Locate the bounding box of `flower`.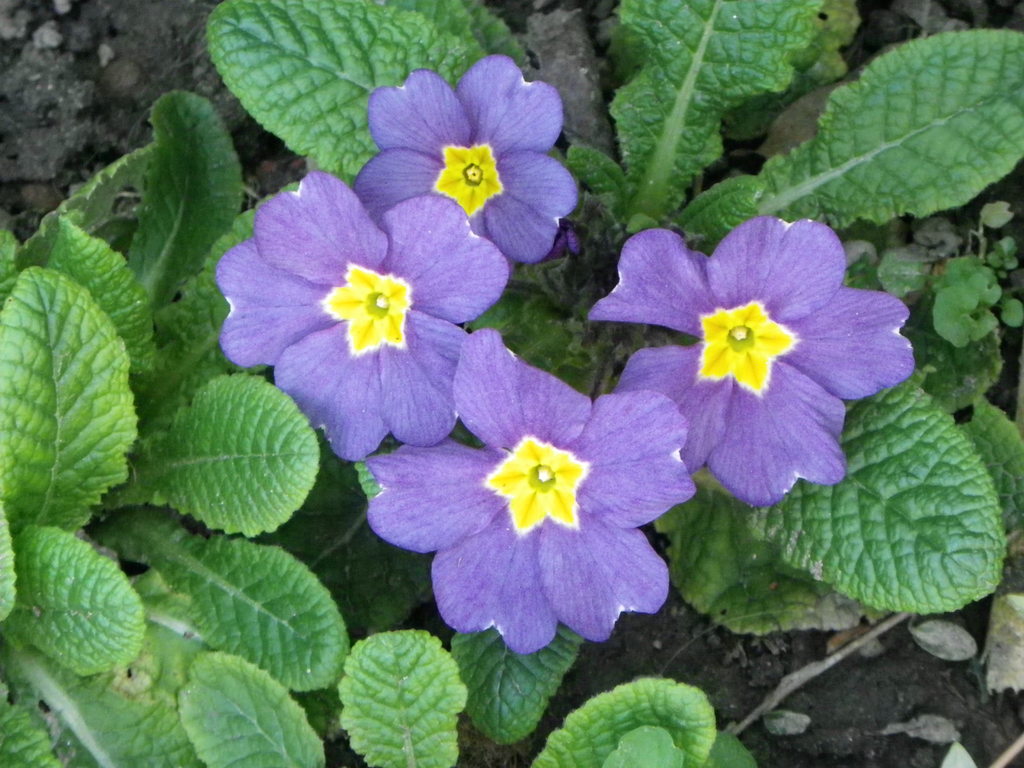
Bounding box: l=219, t=163, r=503, b=462.
